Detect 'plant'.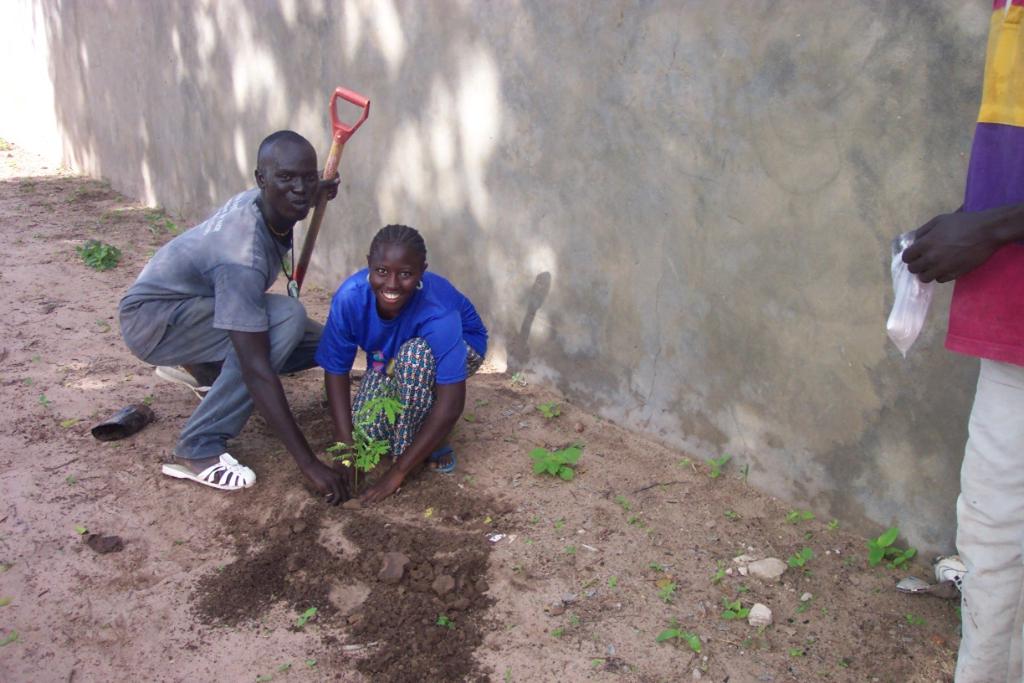
Detected at 93,315,110,331.
